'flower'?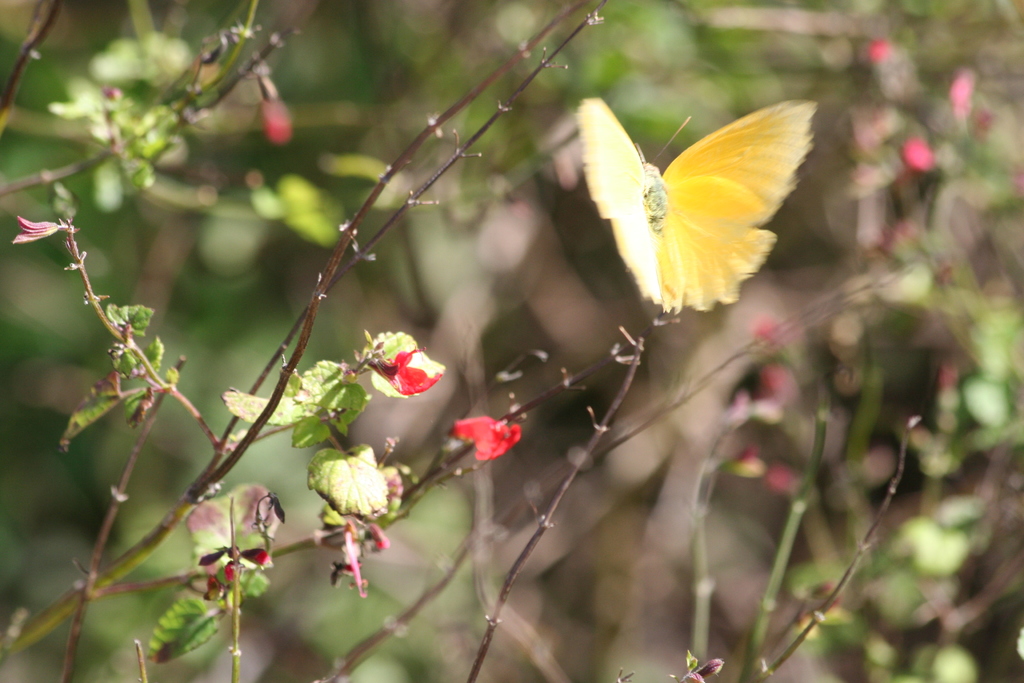
x1=372, y1=338, x2=450, y2=394
